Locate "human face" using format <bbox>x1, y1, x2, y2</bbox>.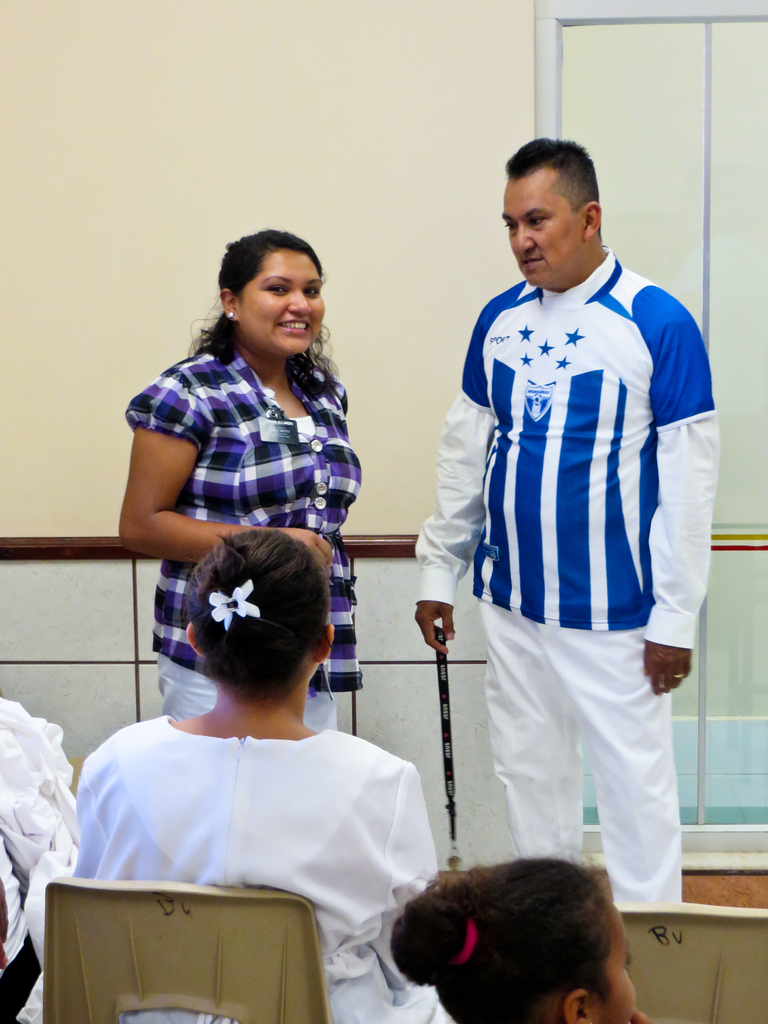
<bbox>246, 243, 323, 360</bbox>.
